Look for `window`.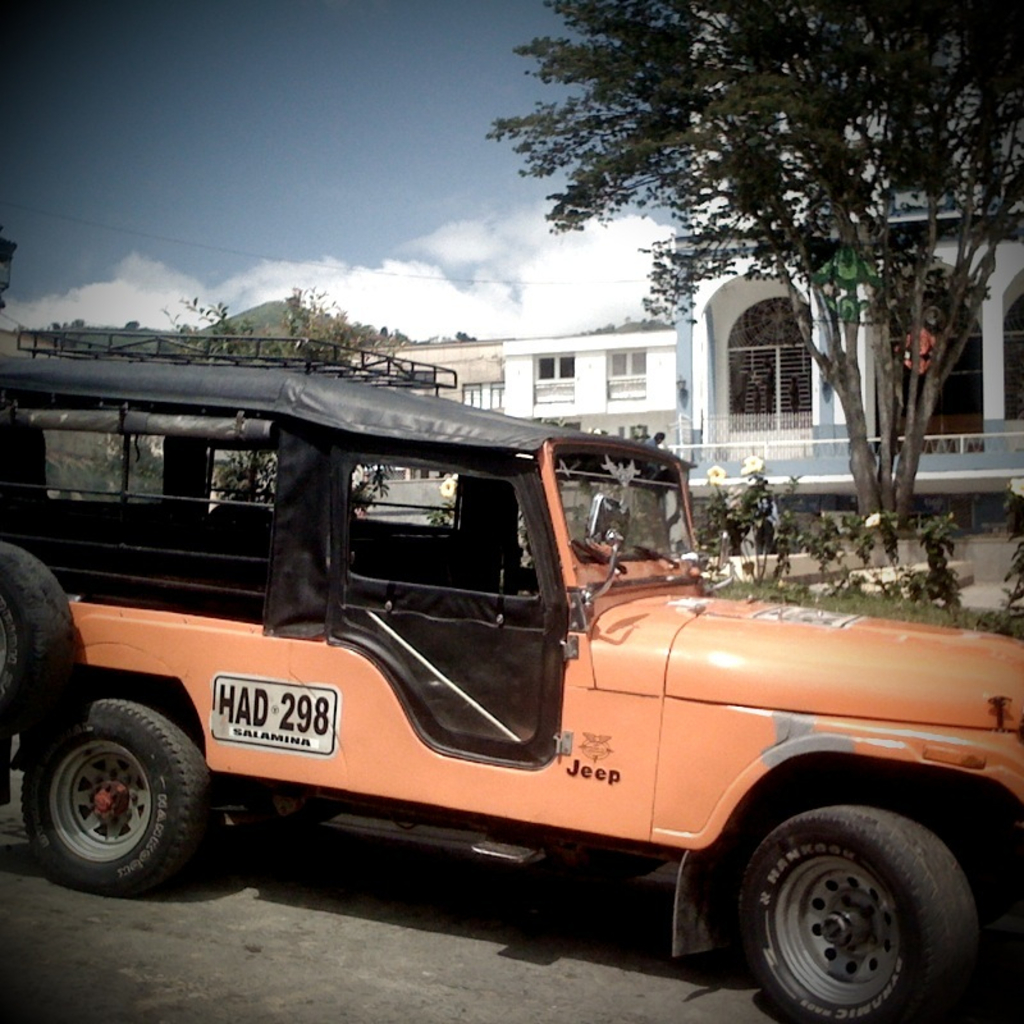
Found: bbox(1007, 289, 1023, 421).
